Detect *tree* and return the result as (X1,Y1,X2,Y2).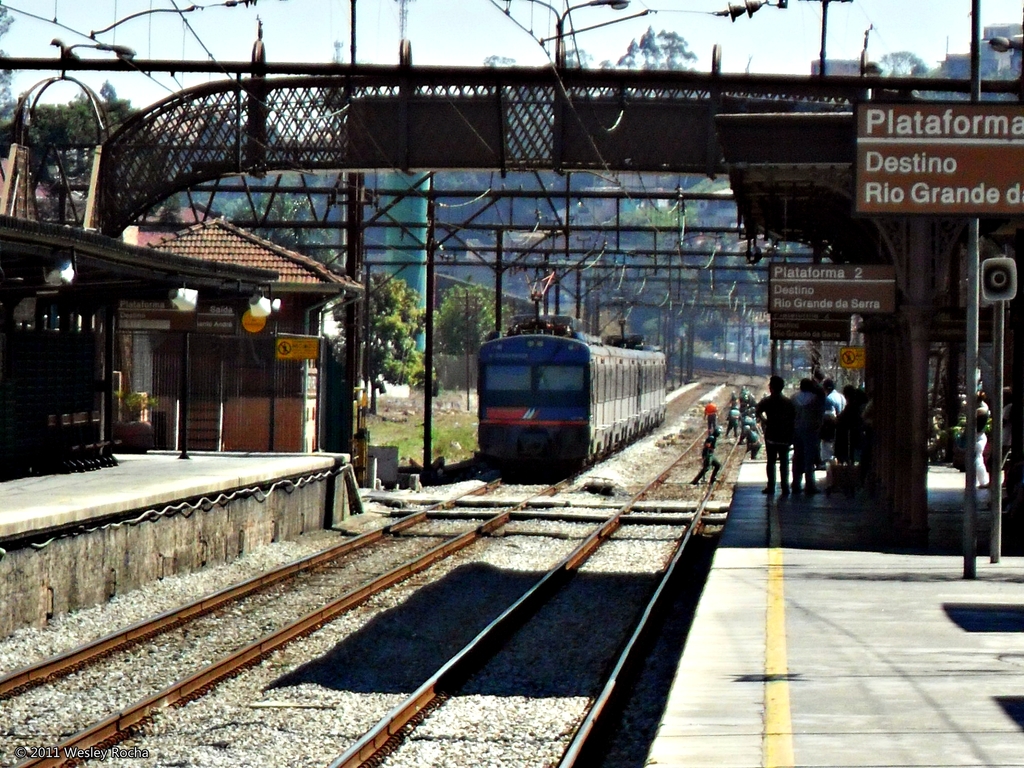
(731,255,781,373).
